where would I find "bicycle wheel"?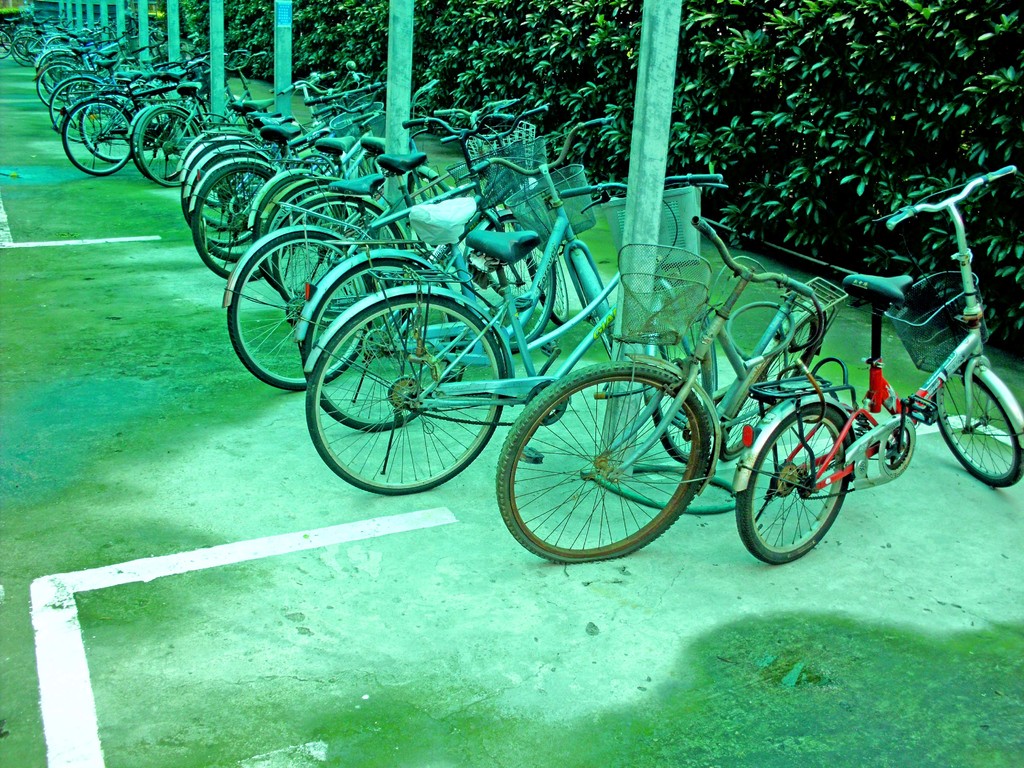
At (x1=79, y1=88, x2=142, y2=161).
